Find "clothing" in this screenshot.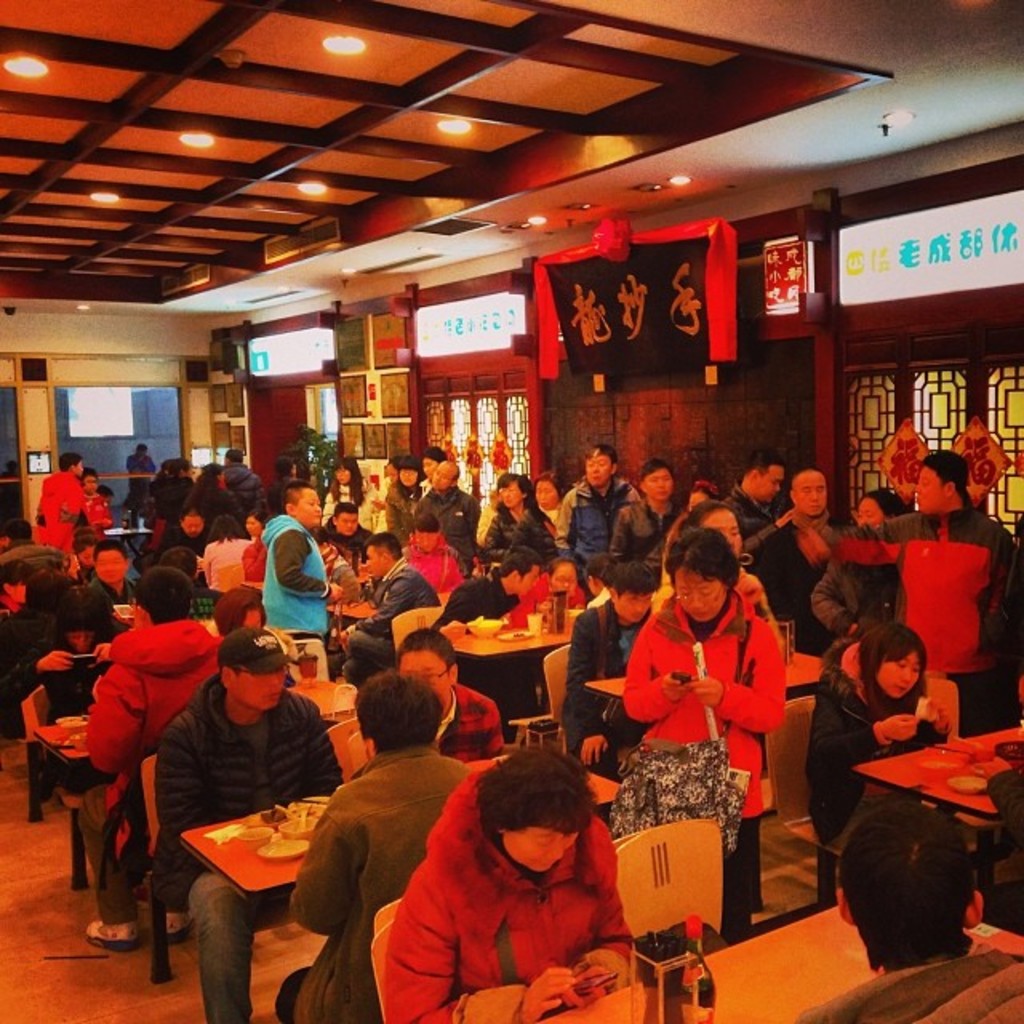
The bounding box for "clothing" is bbox=(0, 594, 48, 742).
